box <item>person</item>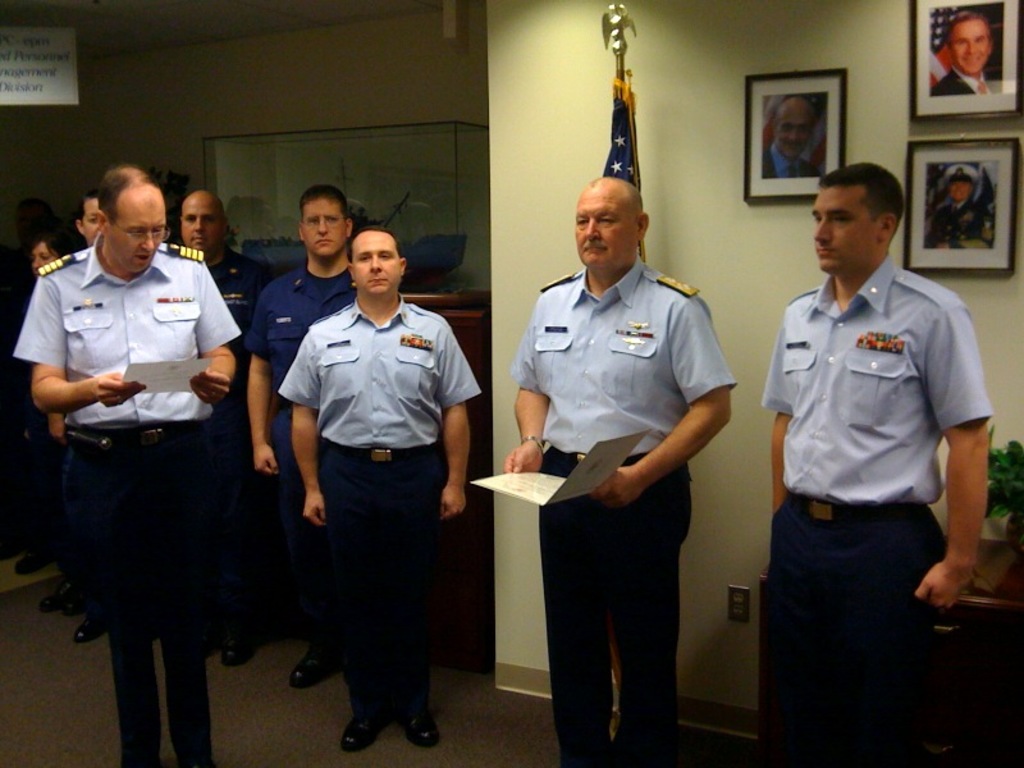
detection(500, 174, 740, 767)
